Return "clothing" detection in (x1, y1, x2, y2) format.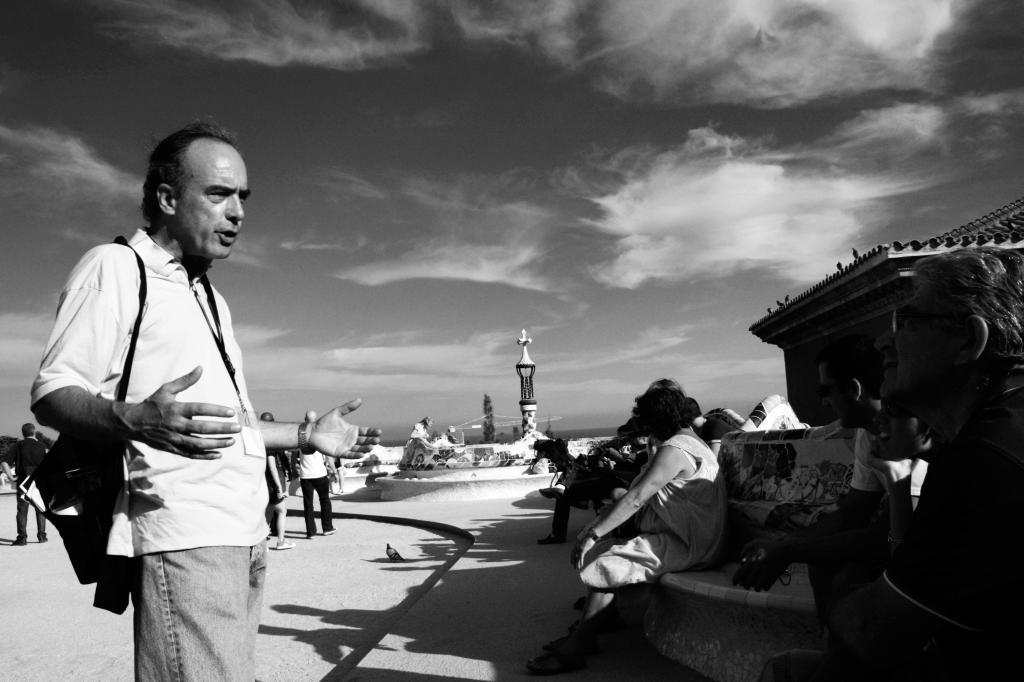
(36, 171, 283, 633).
